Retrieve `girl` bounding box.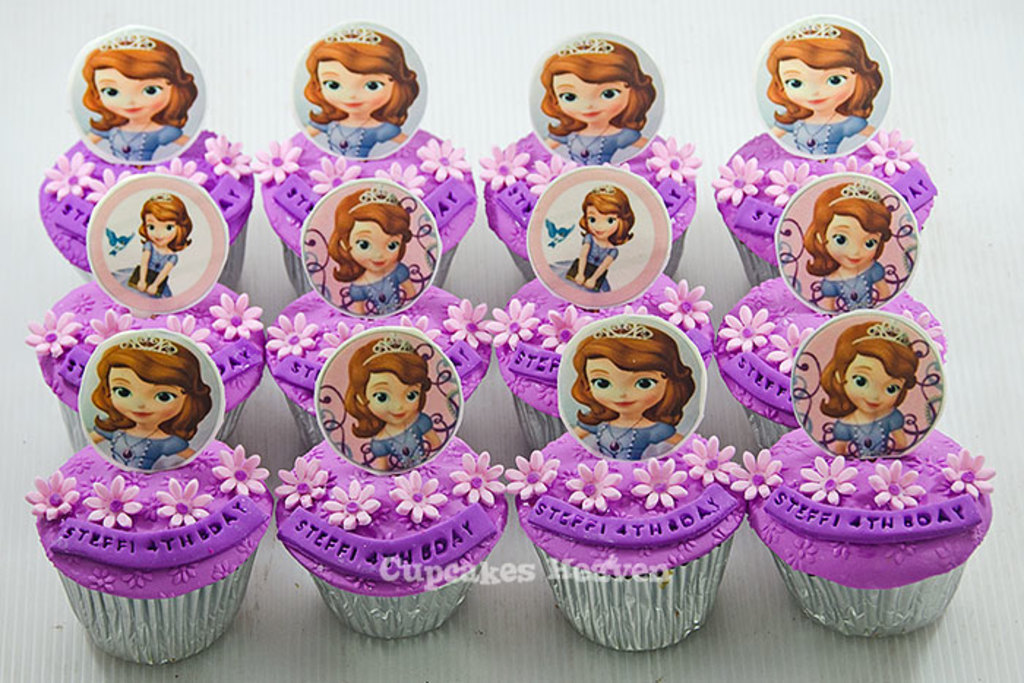
Bounding box: bbox=(79, 28, 196, 159).
